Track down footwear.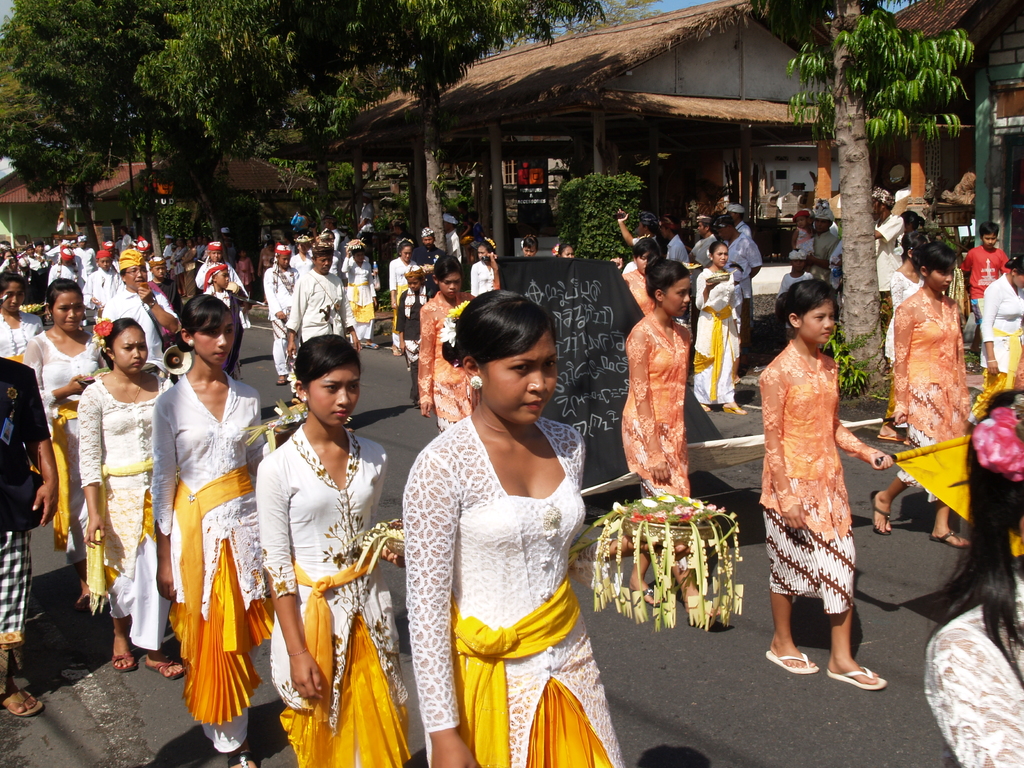
Tracked to <region>0, 685, 45, 721</region>.
